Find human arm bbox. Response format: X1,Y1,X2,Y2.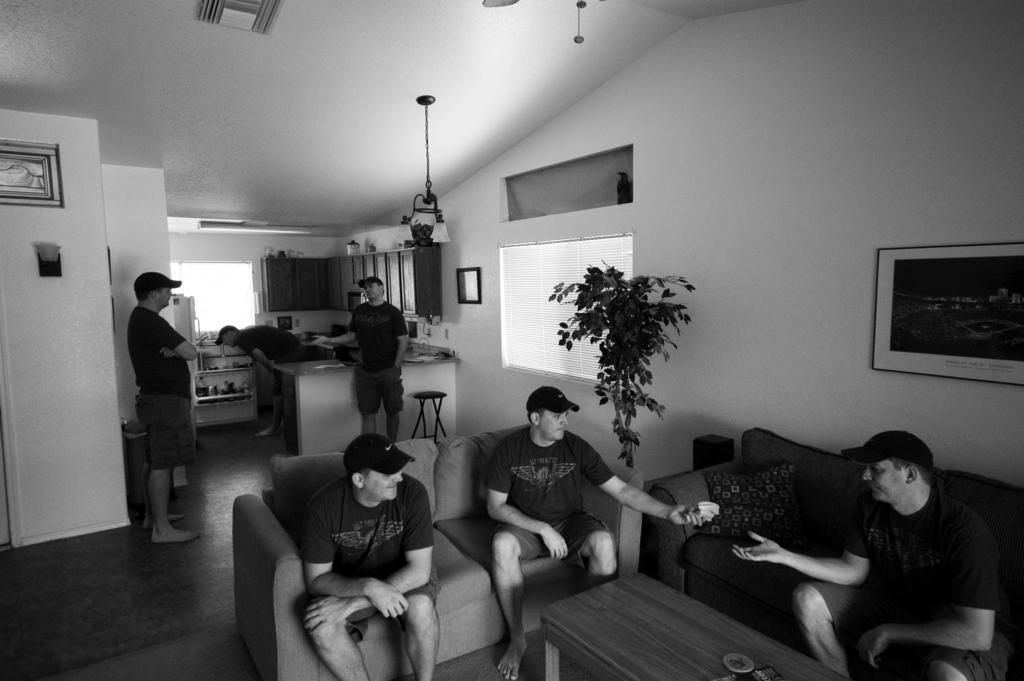
304,482,434,637.
